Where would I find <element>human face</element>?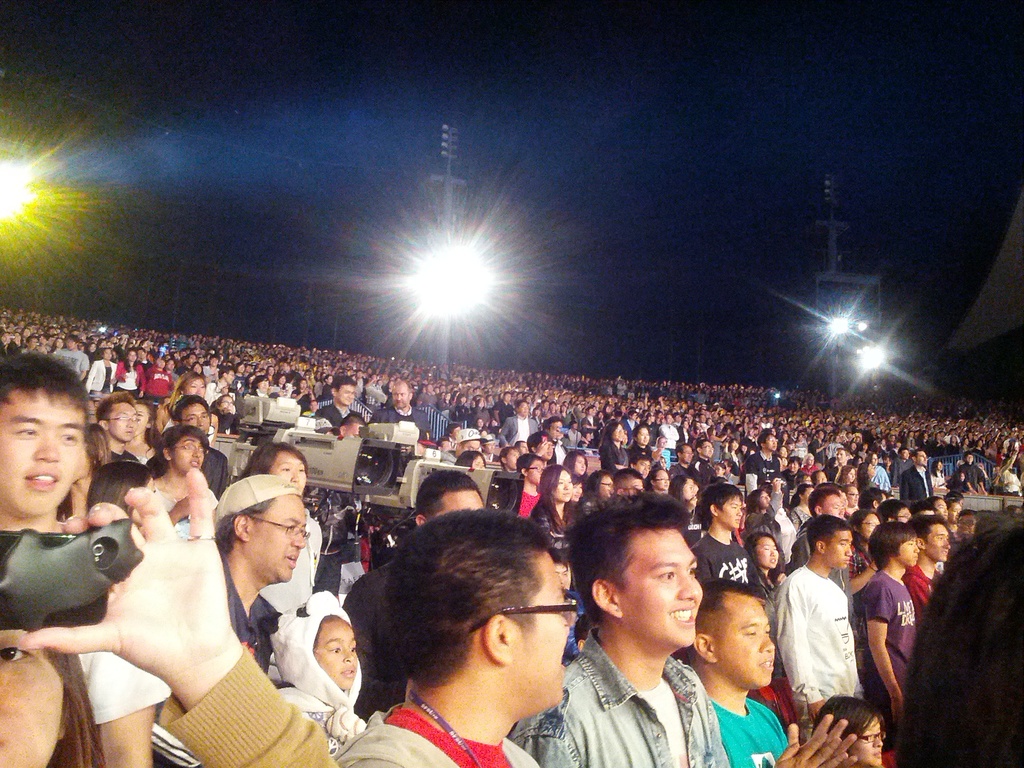
At locate(892, 436, 895, 442).
